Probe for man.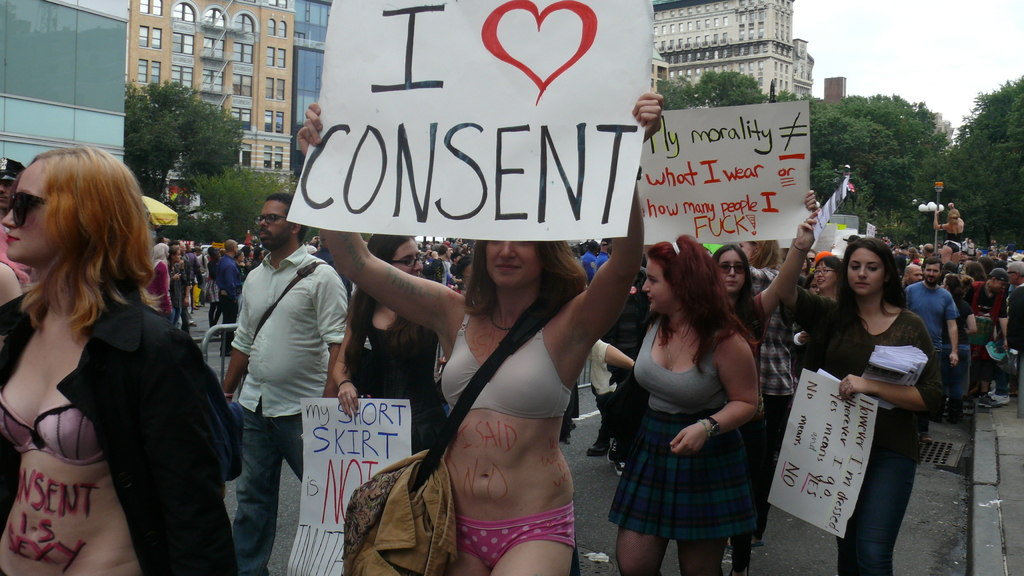
Probe result: bbox(597, 238, 611, 268).
